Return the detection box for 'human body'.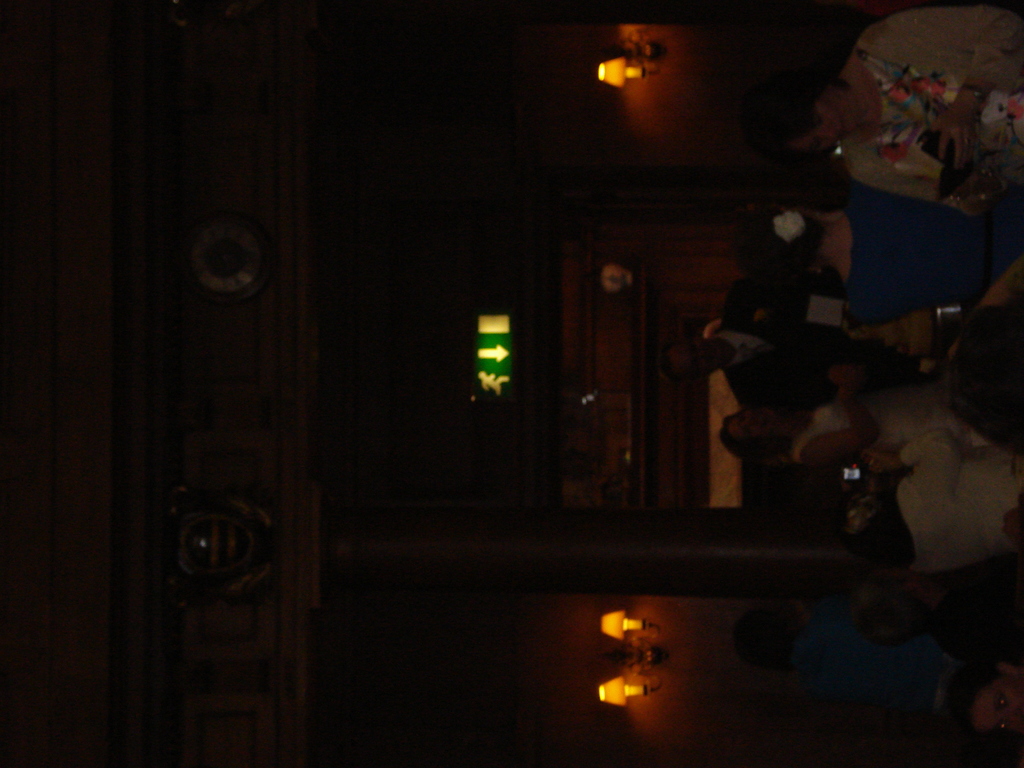
[x1=720, y1=379, x2=908, y2=503].
